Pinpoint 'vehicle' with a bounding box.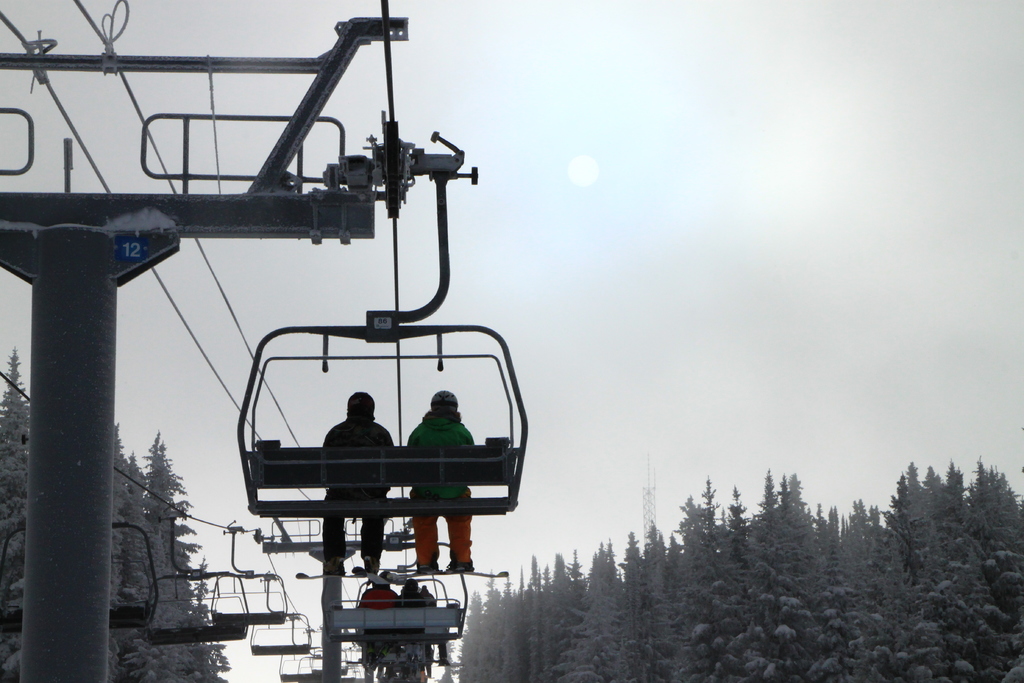
bbox=[237, 126, 531, 519].
